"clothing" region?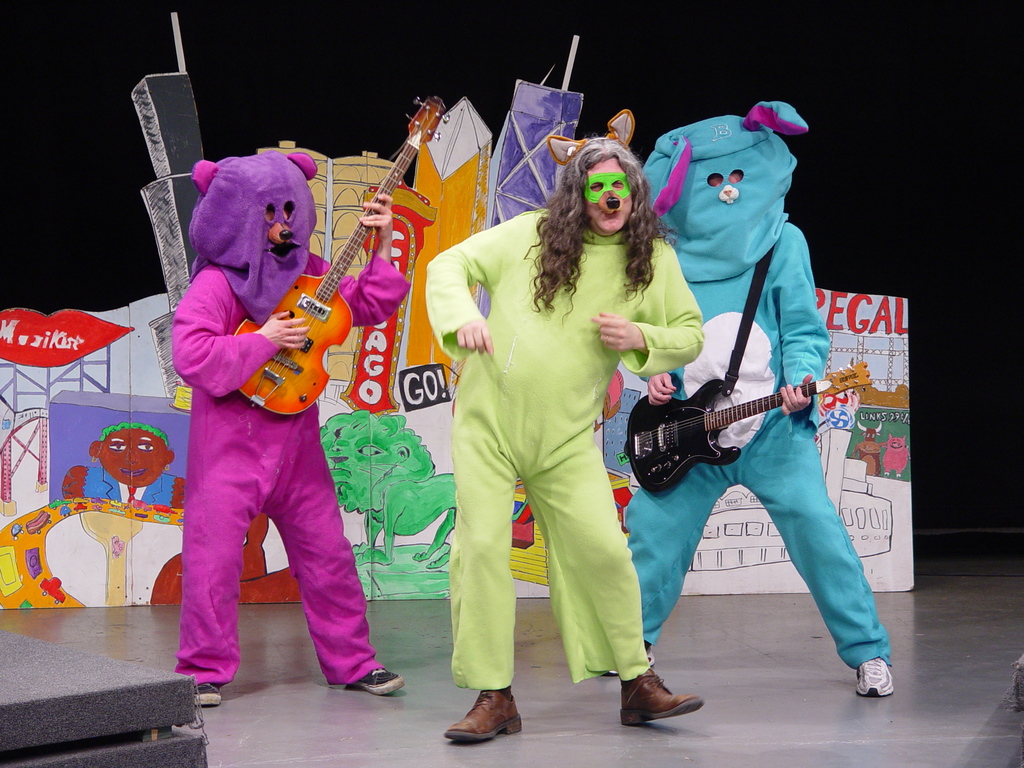
618 218 893 685
